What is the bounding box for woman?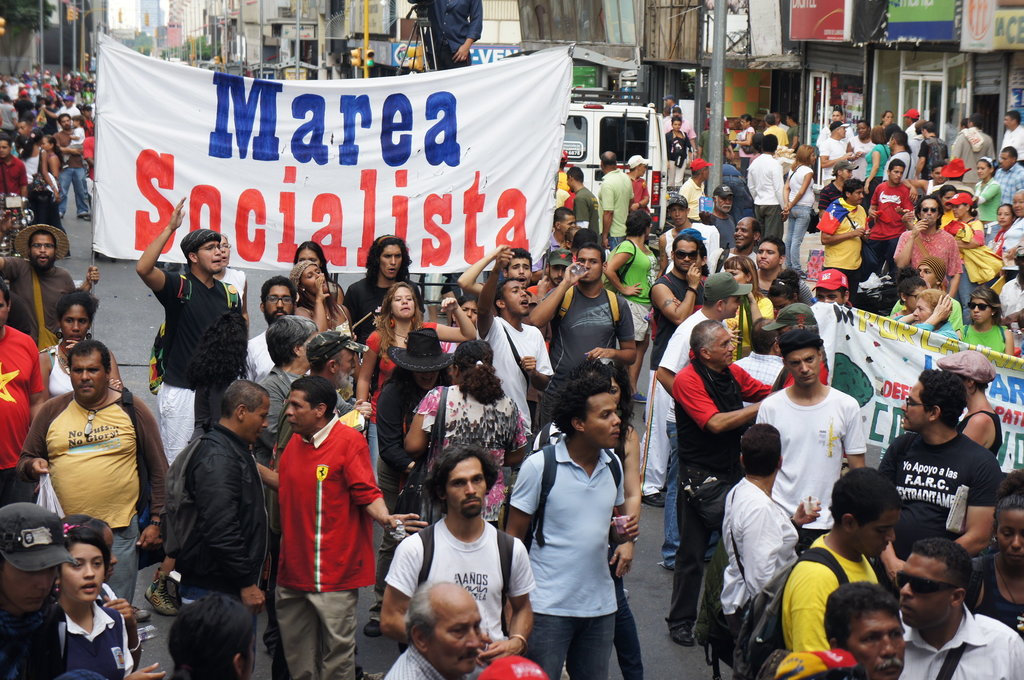
(x1=36, y1=133, x2=67, y2=263).
